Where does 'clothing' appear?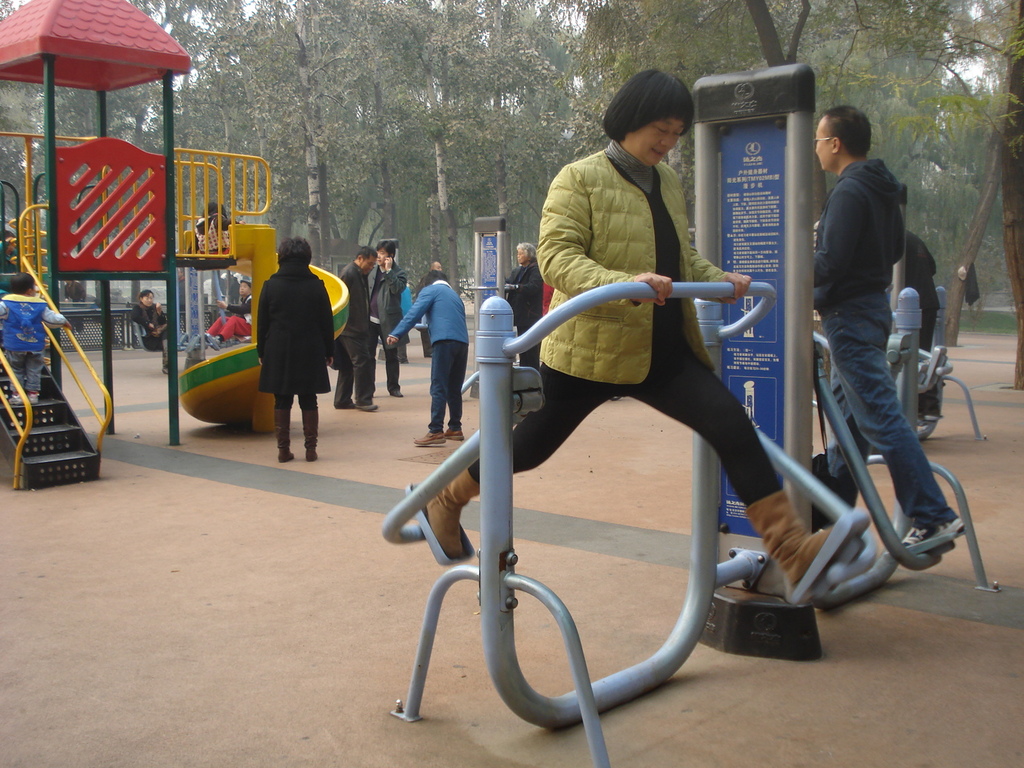
Appears at x1=409, y1=273, x2=433, y2=360.
